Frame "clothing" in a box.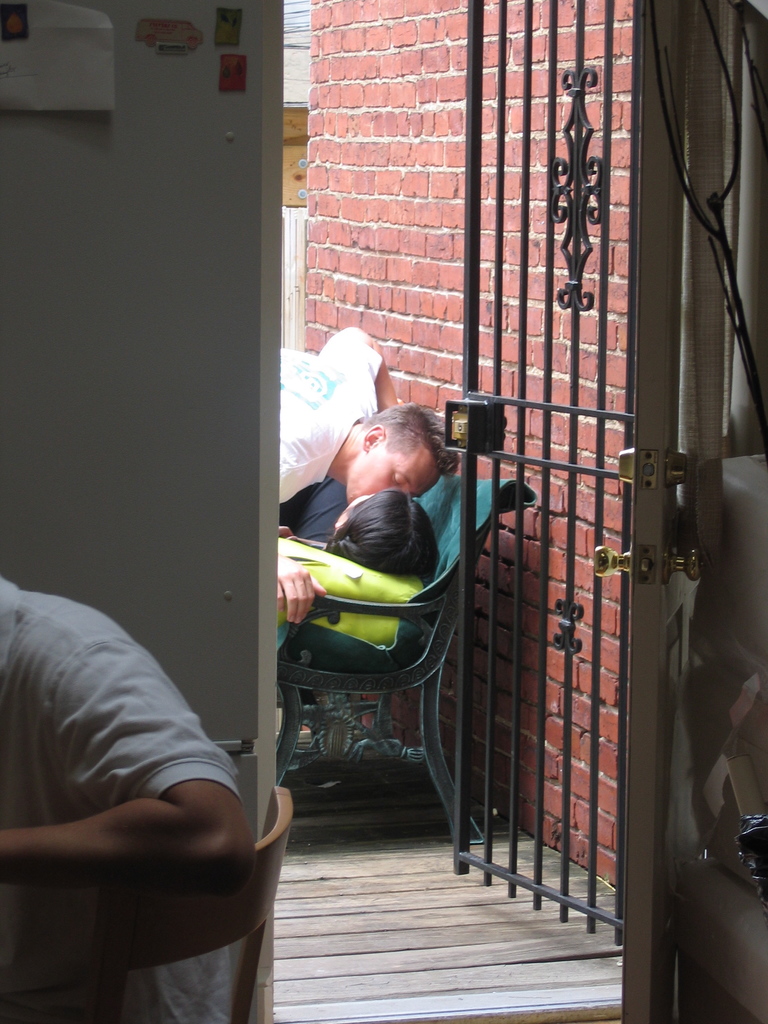
{"left": 276, "top": 330, "right": 386, "bottom": 509}.
